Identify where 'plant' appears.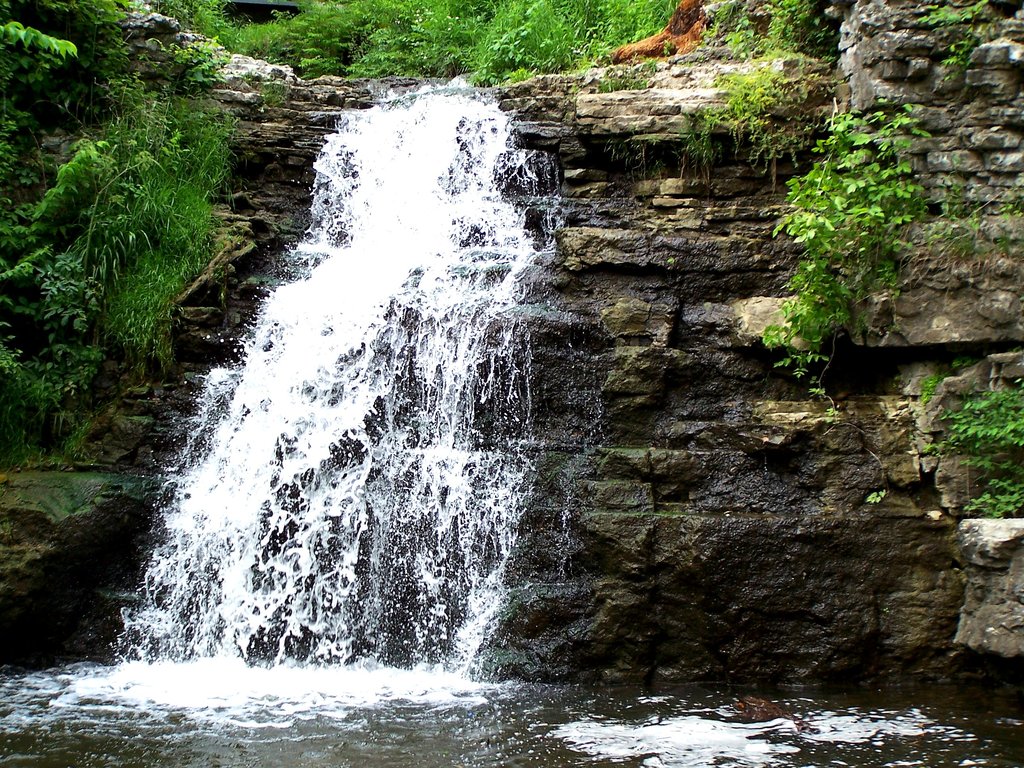
Appears at (760, 0, 810, 48).
